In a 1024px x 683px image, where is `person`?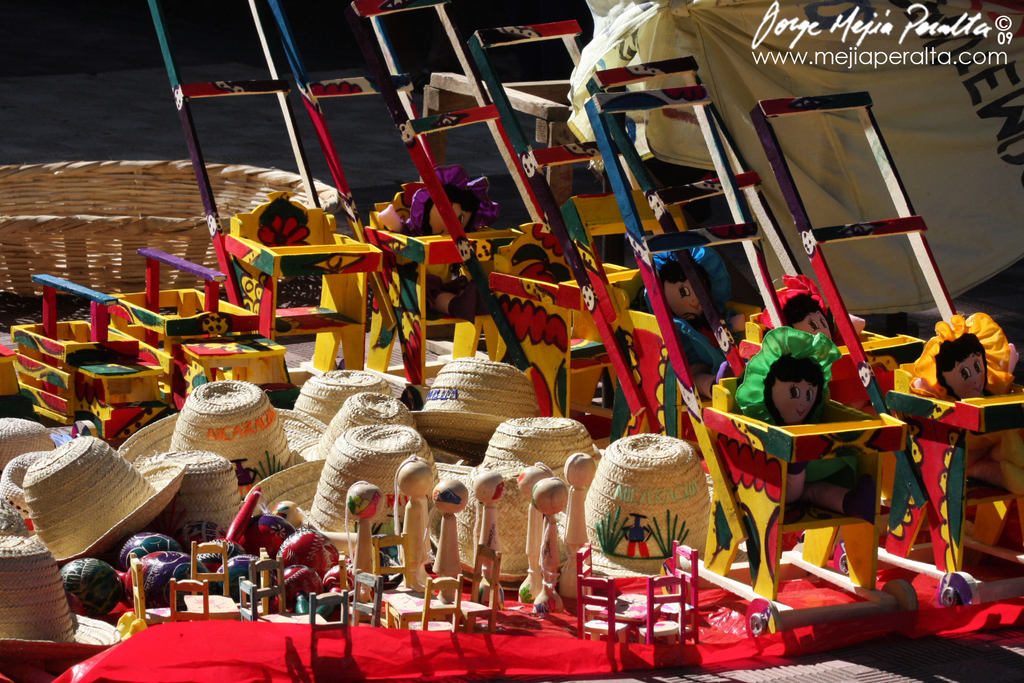
(760, 272, 836, 347).
